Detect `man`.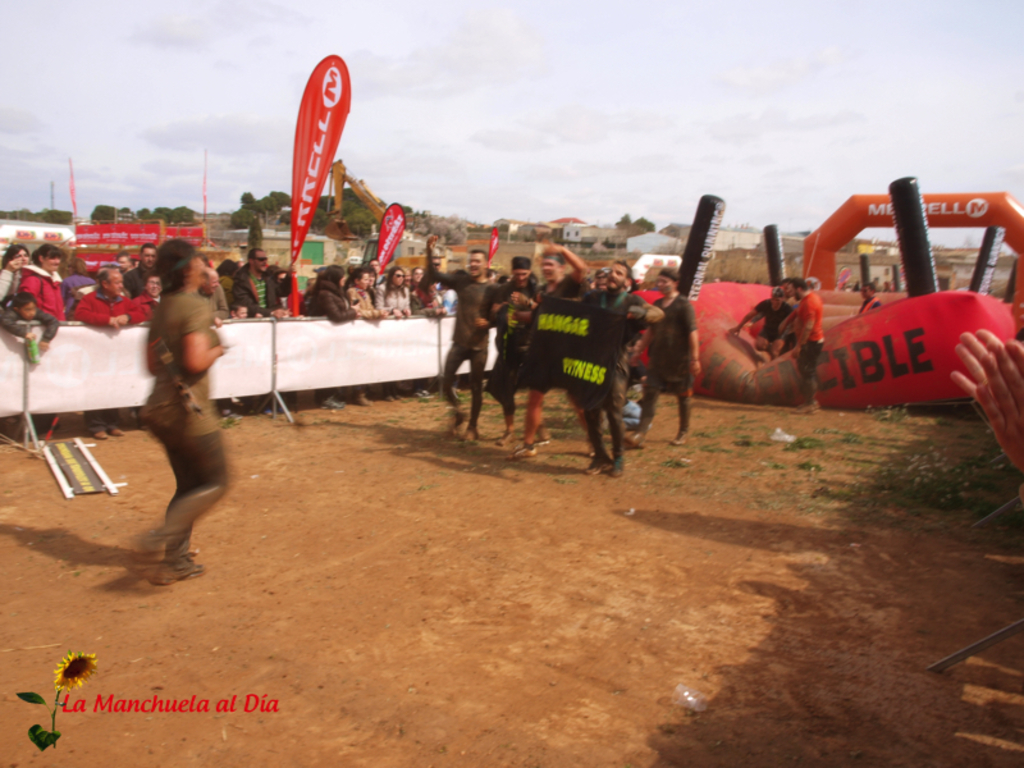
Detected at (518, 248, 602, 468).
